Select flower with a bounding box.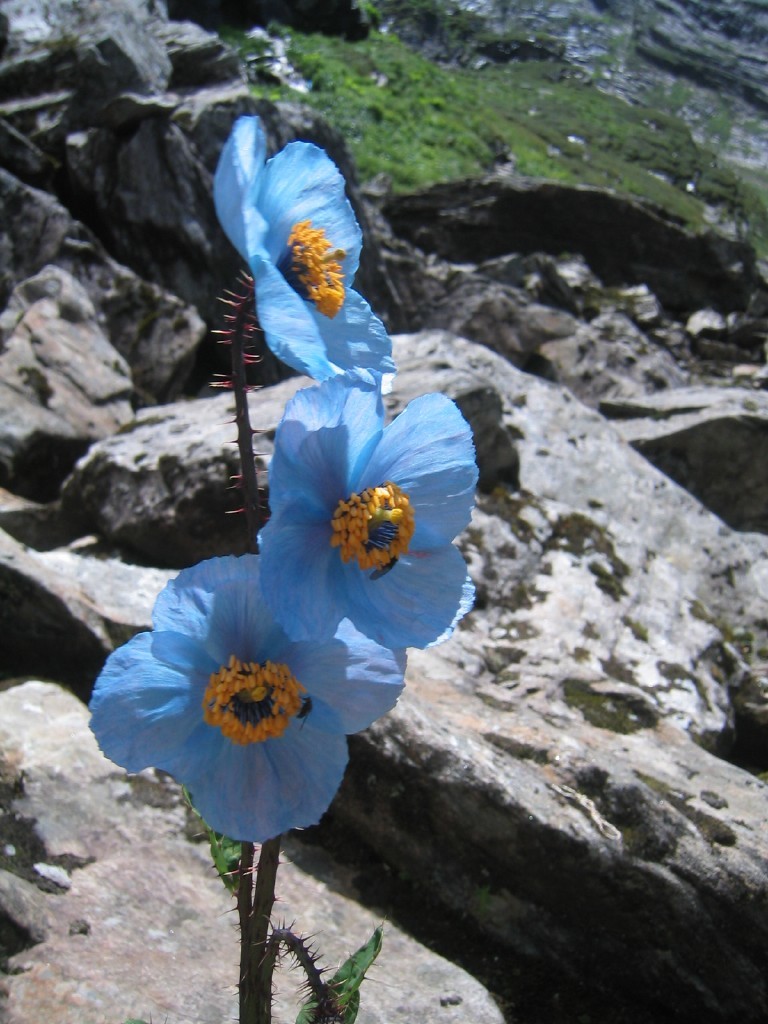
(x1=248, y1=370, x2=488, y2=656).
